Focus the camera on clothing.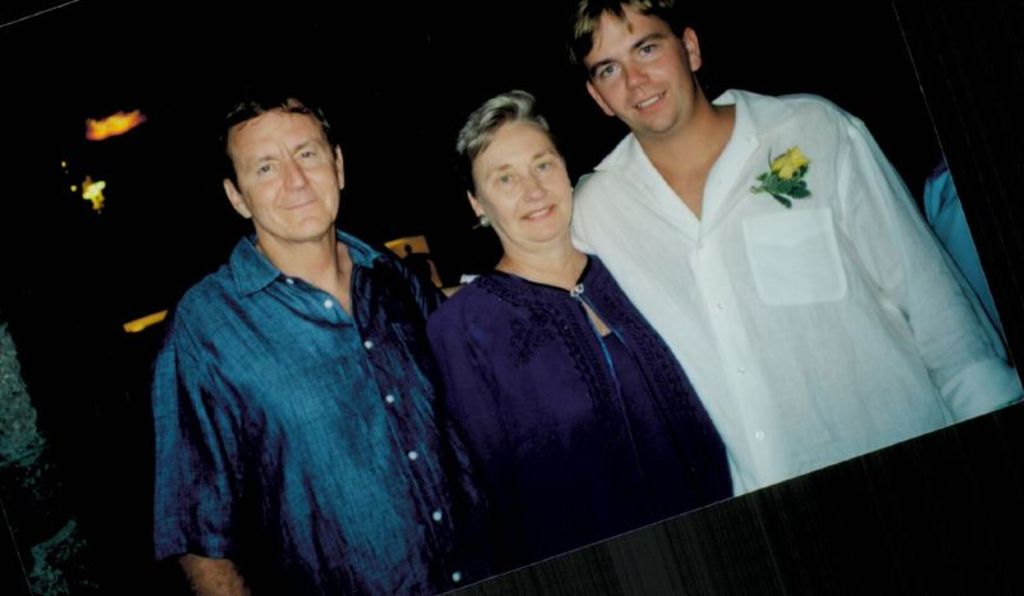
Focus region: (x1=920, y1=166, x2=1004, y2=344).
